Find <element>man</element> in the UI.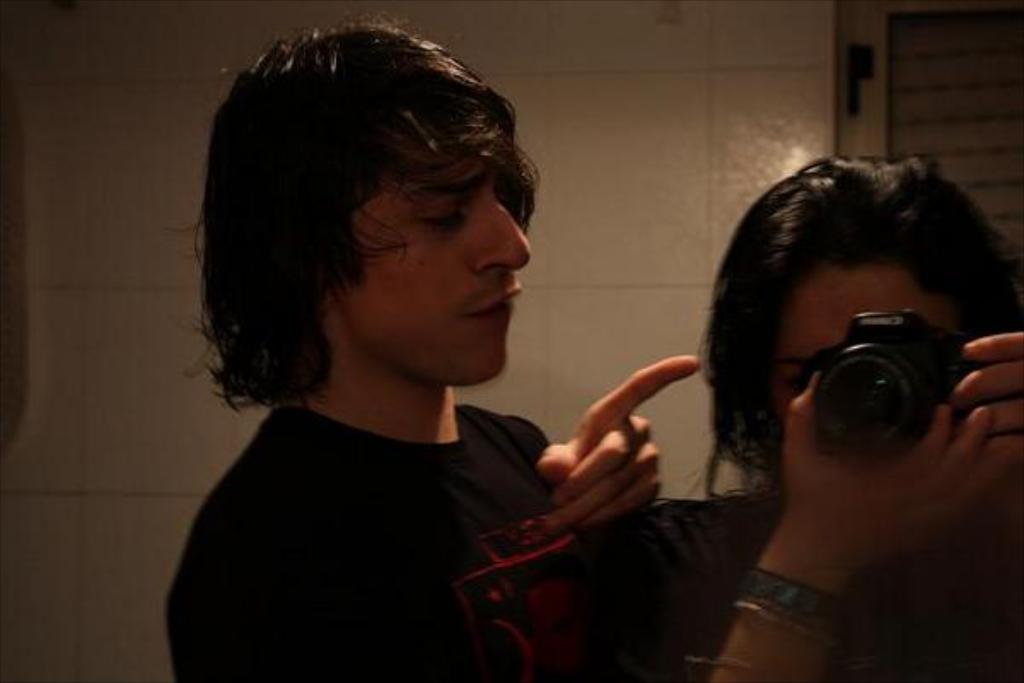
UI element at {"x1": 166, "y1": 26, "x2": 703, "y2": 681}.
